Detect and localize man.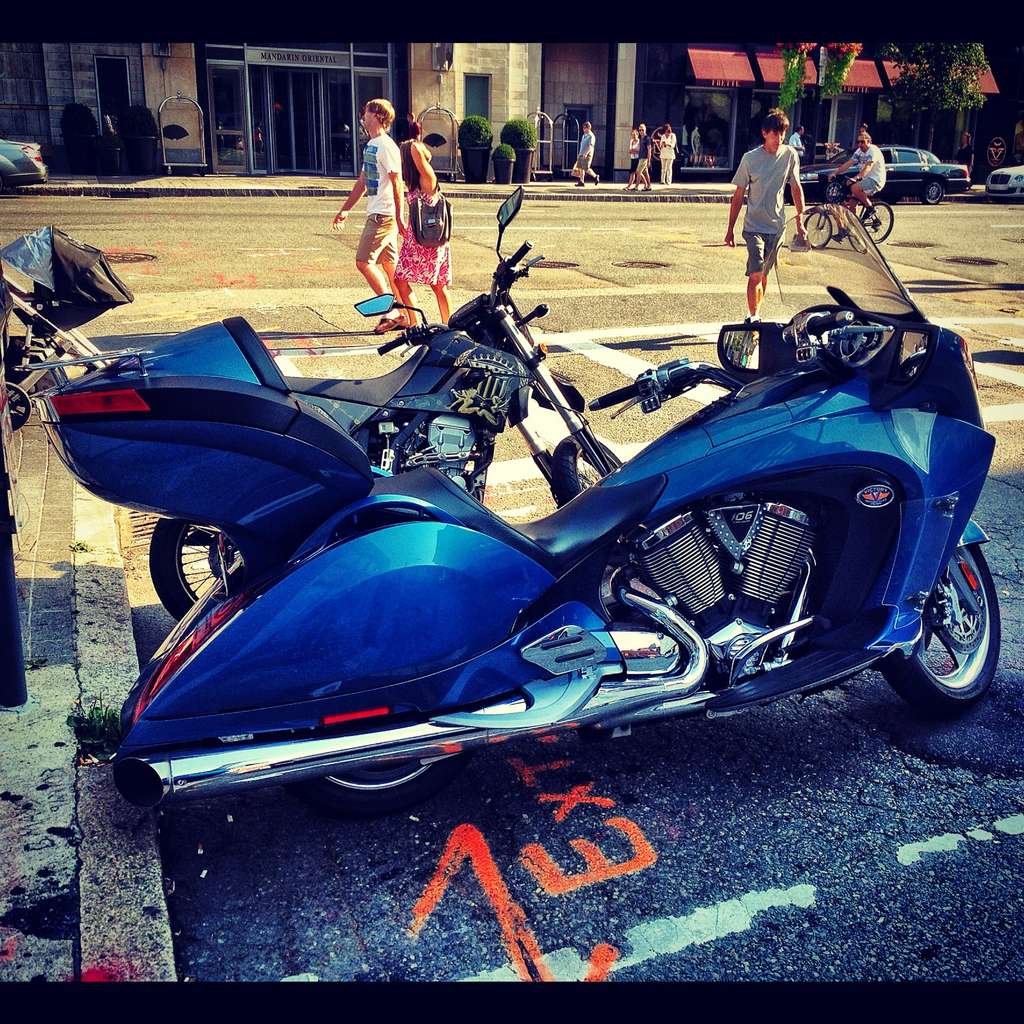
Localized at [333, 98, 405, 332].
